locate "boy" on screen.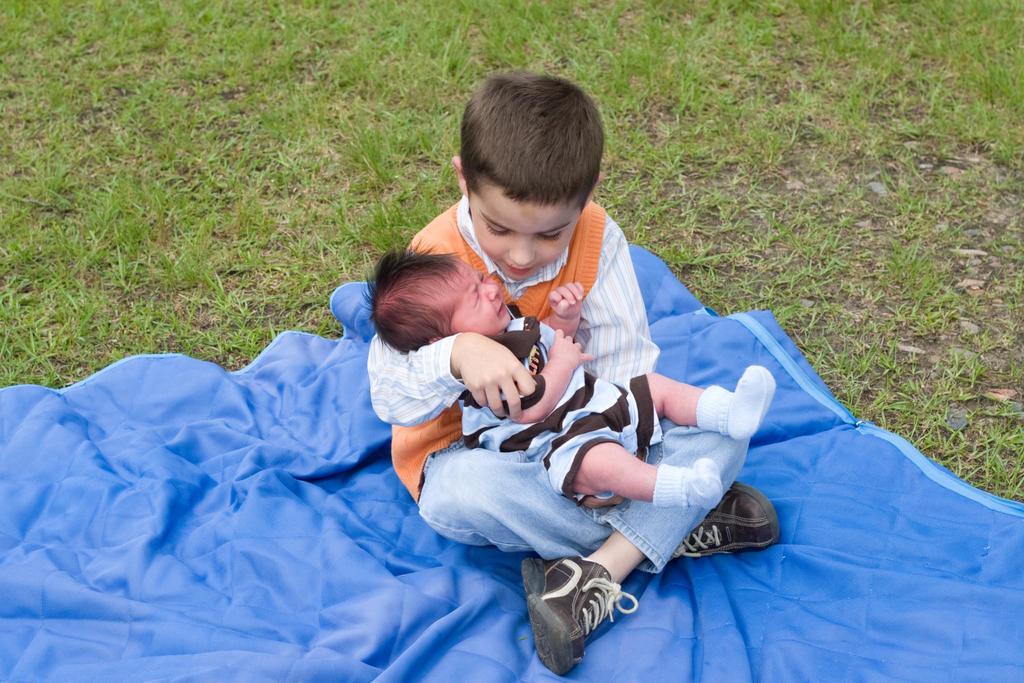
On screen at [367, 73, 787, 670].
